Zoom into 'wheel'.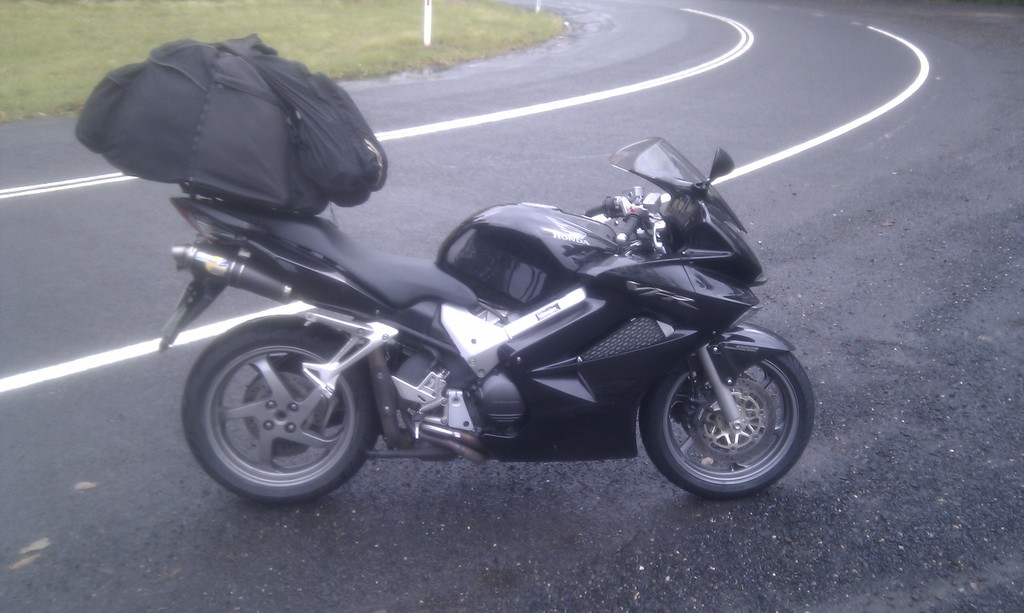
Zoom target: (641,355,810,499).
